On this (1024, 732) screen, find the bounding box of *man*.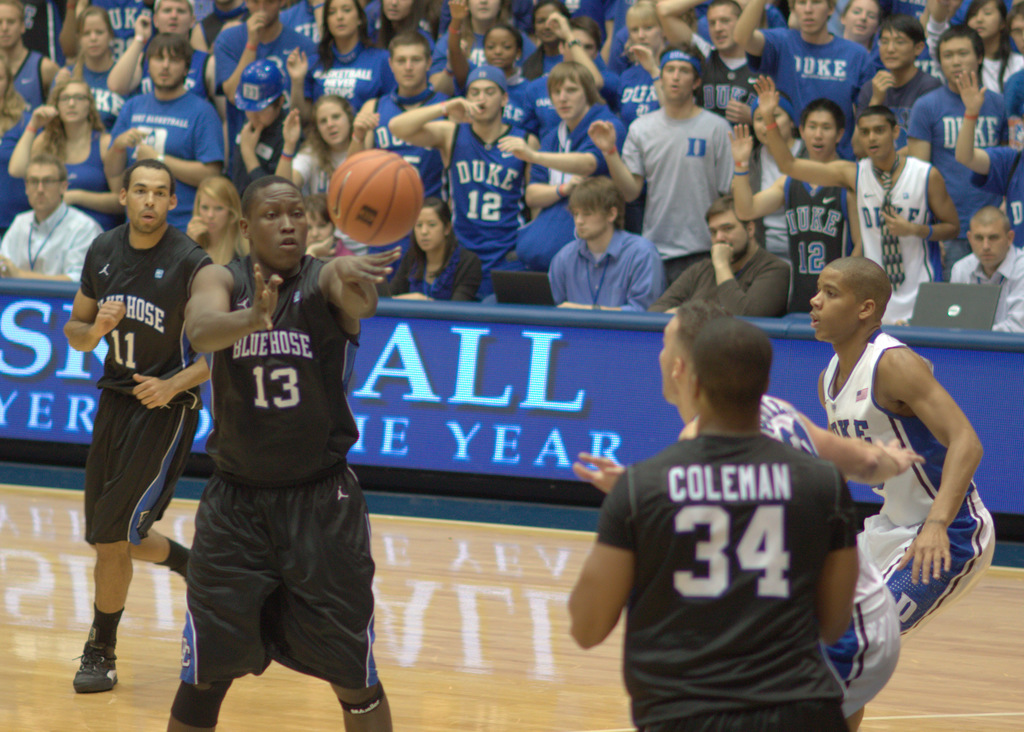
Bounding box: detection(109, 31, 227, 240).
